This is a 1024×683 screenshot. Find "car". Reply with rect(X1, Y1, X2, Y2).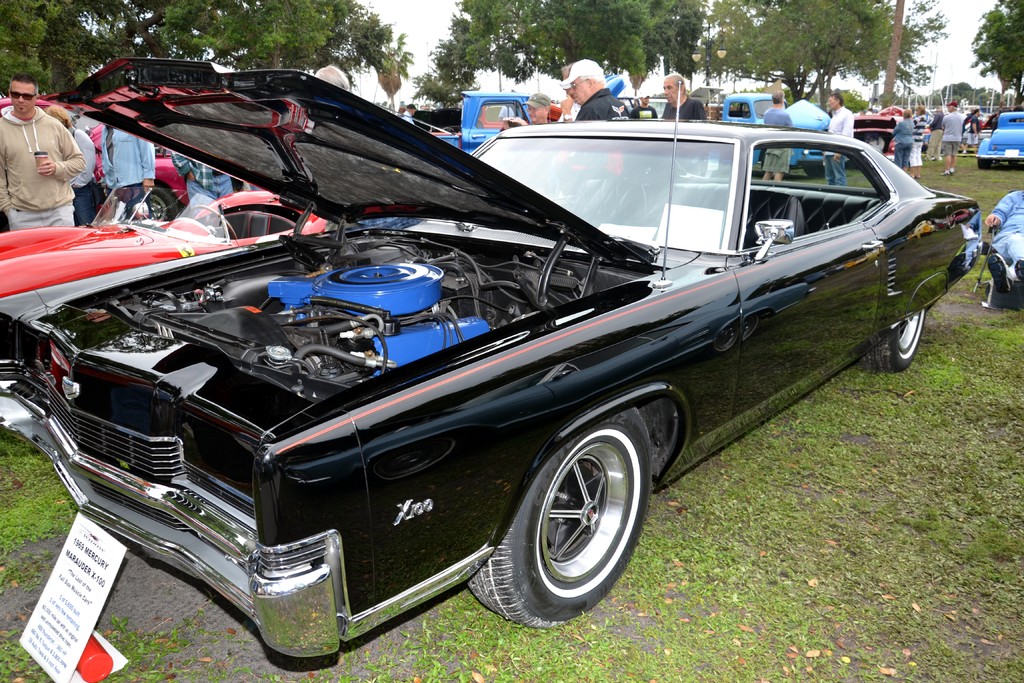
rect(0, 187, 332, 371).
